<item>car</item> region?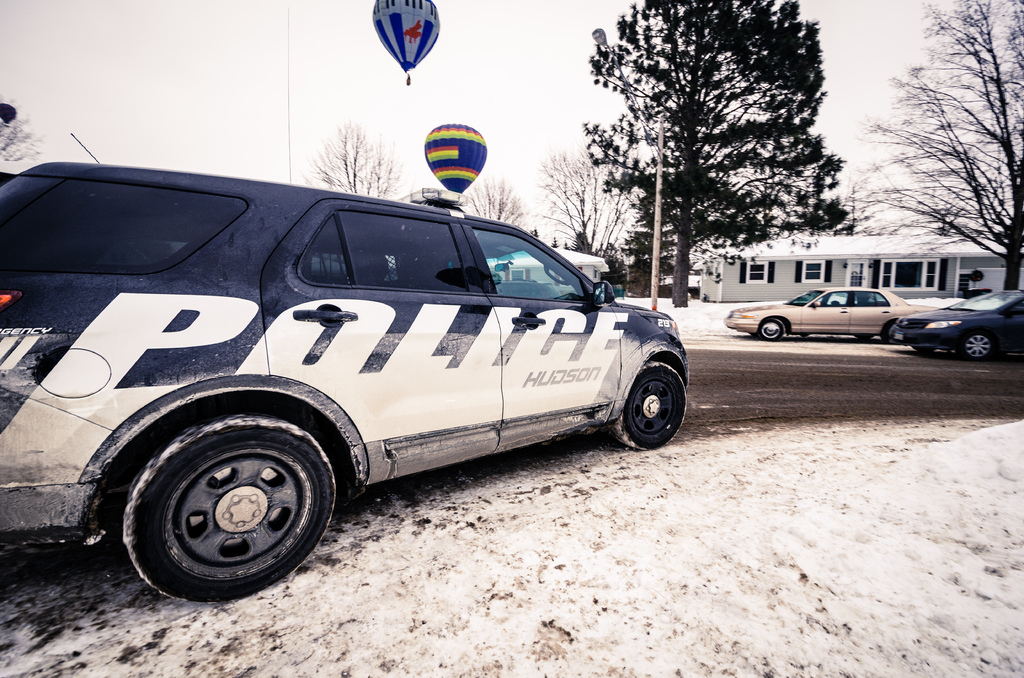
(901,277,1023,371)
